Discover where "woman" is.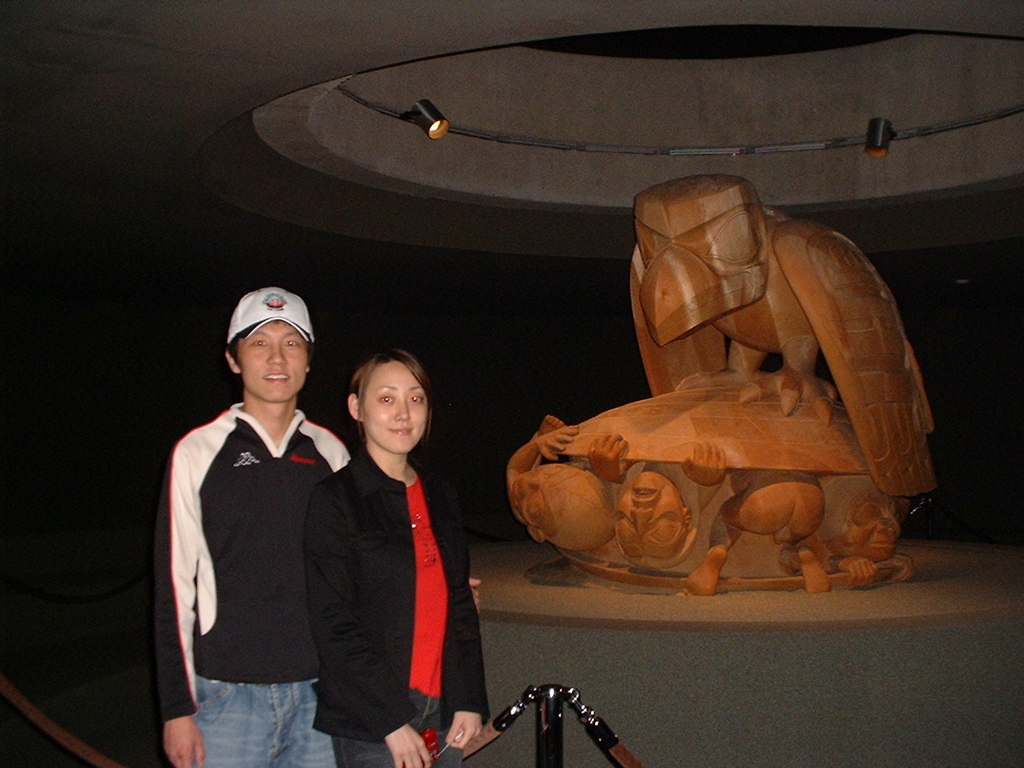
Discovered at select_region(304, 327, 477, 767).
